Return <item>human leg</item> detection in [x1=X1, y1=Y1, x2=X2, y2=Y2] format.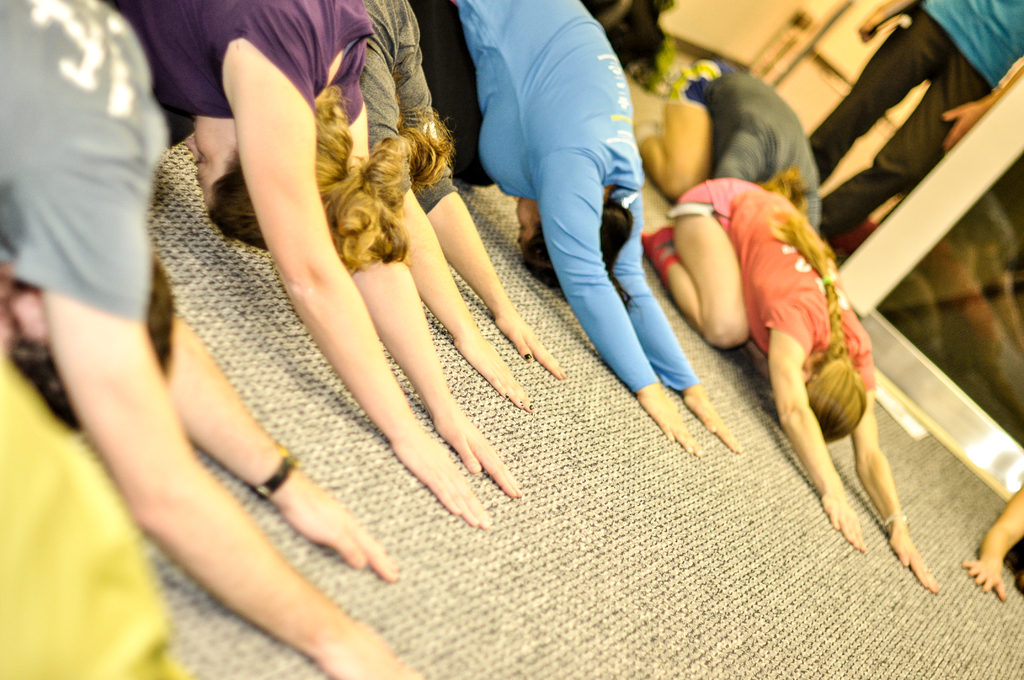
[x1=634, y1=59, x2=716, y2=202].
